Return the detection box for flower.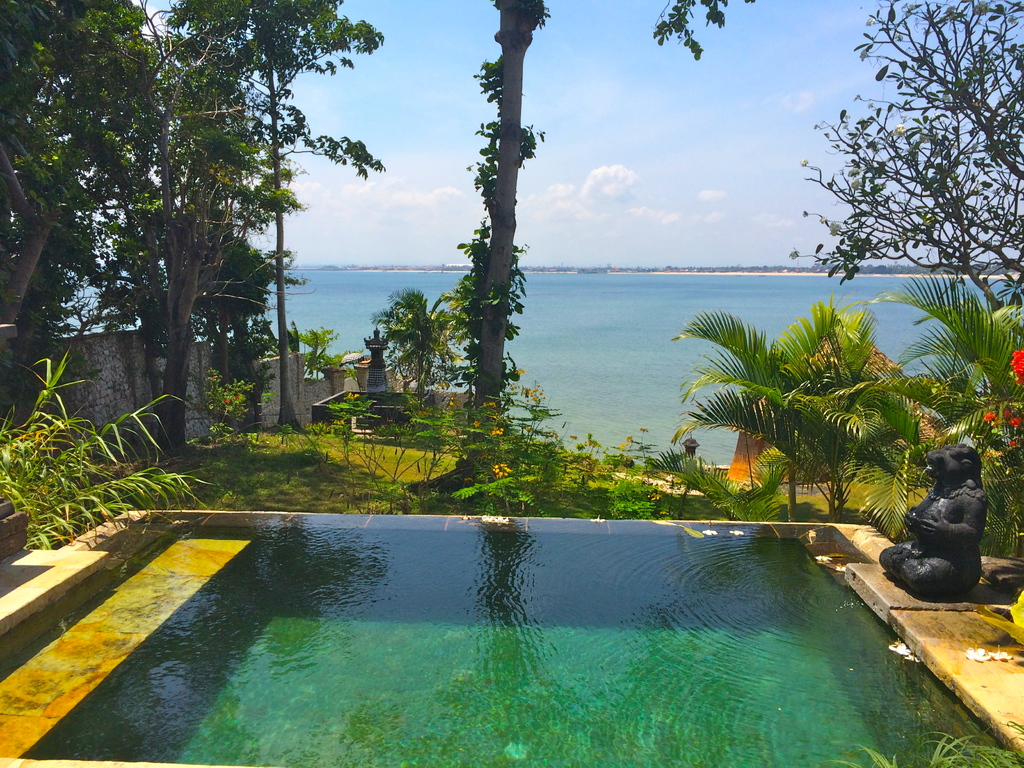
836:563:850:572.
